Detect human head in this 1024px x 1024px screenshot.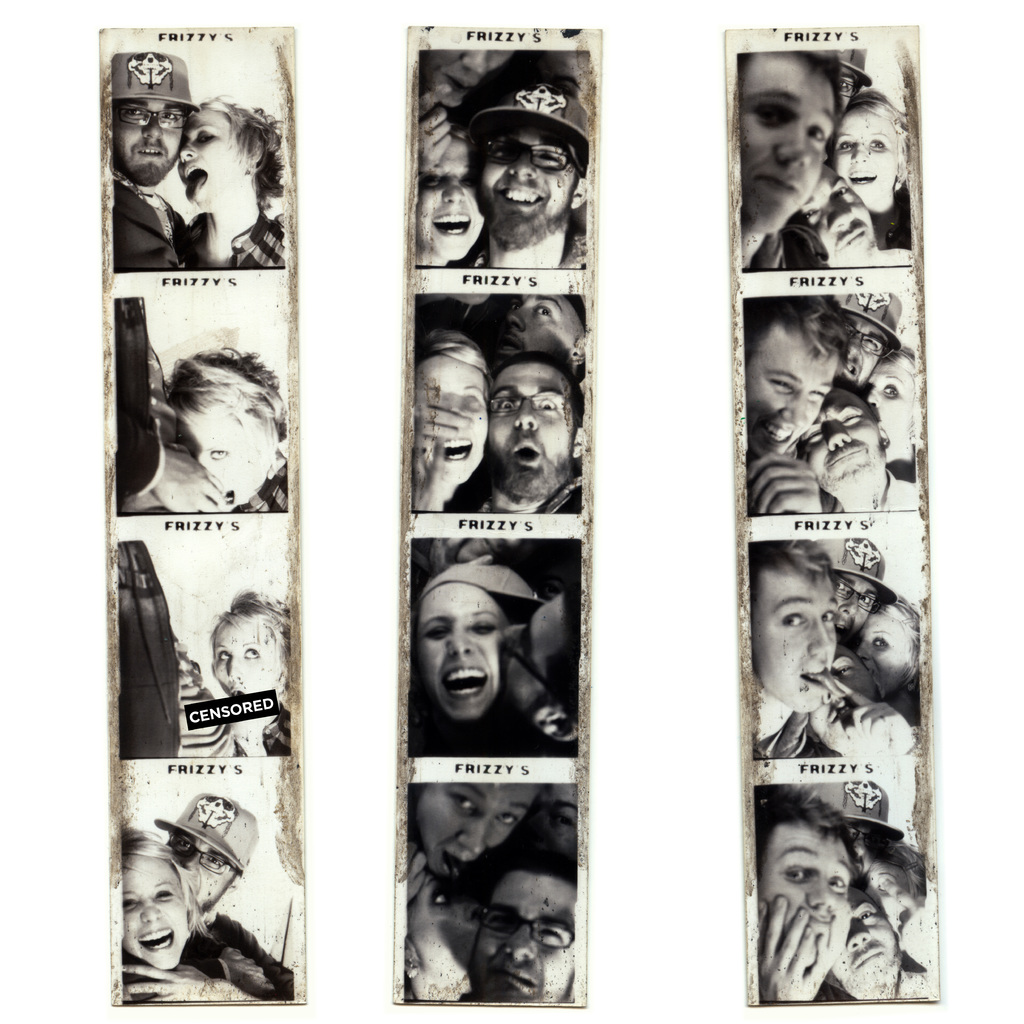
Detection: detection(855, 602, 937, 700).
